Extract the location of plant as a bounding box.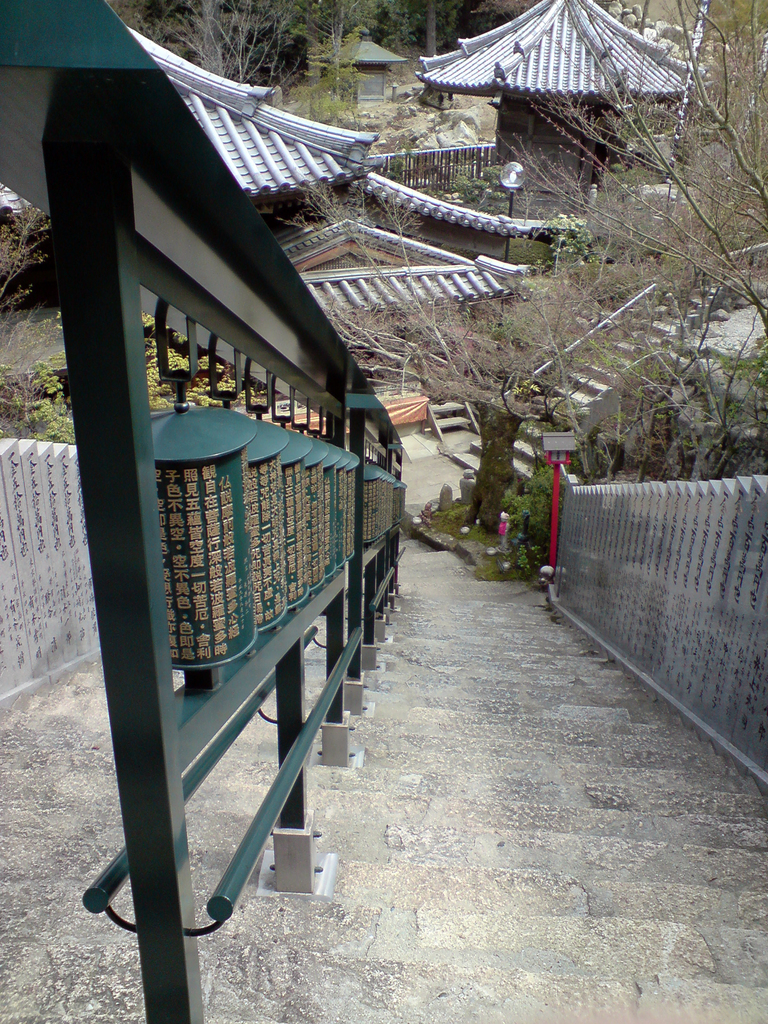
(0, 319, 81, 449).
